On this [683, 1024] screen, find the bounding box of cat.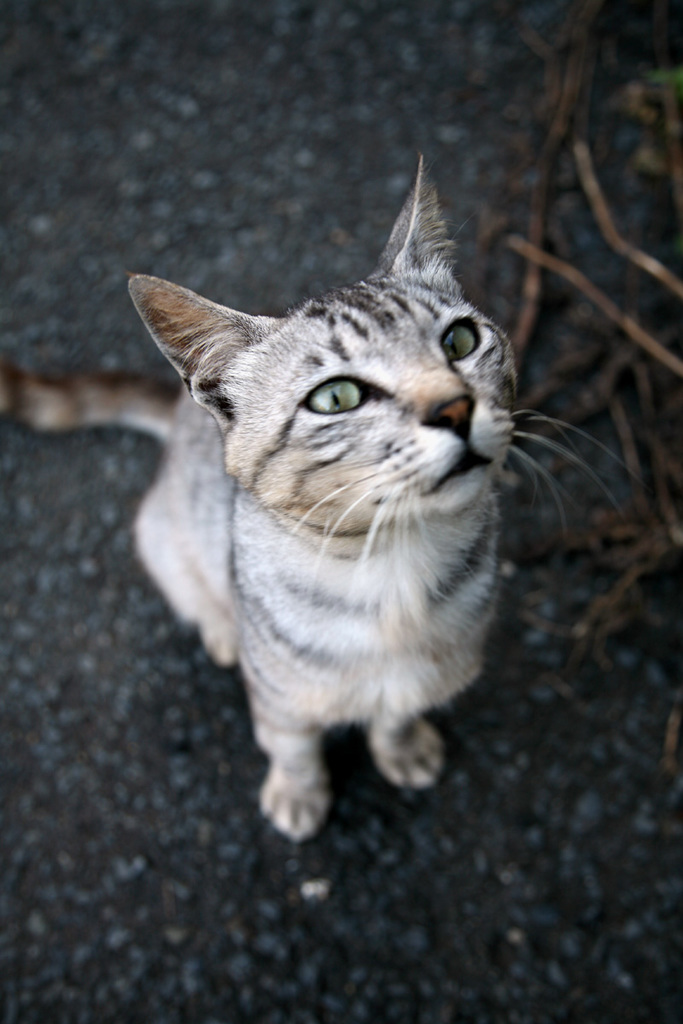
Bounding box: bbox=(0, 150, 648, 845).
